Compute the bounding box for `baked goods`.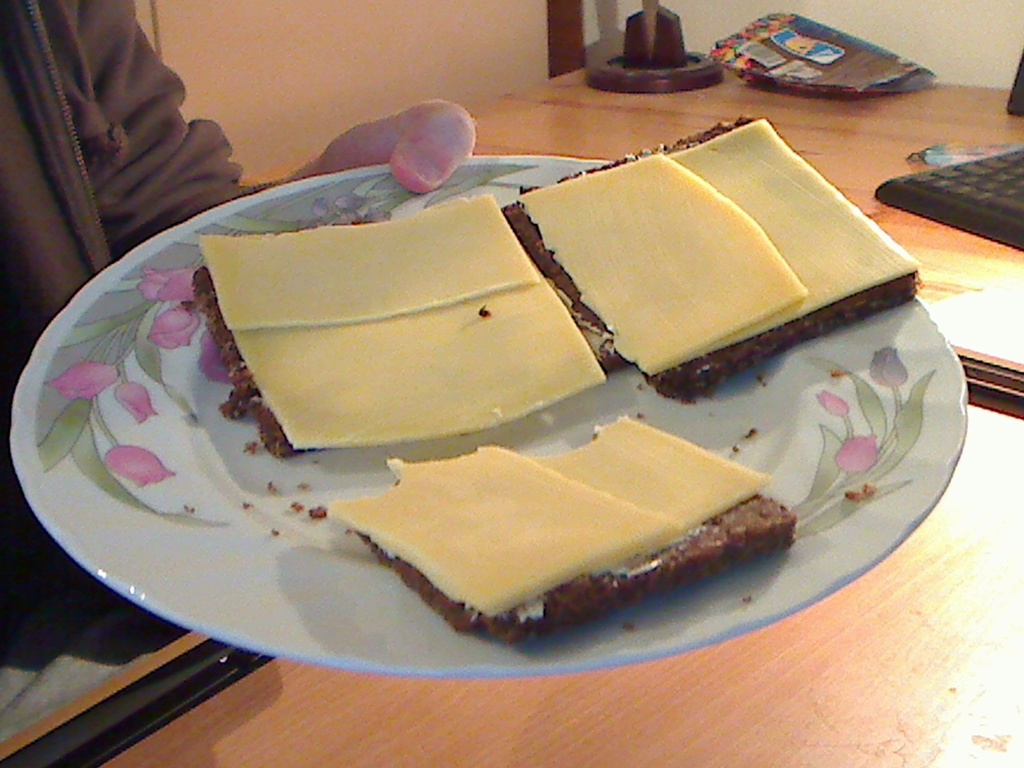
{"x1": 490, "y1": 112, "x2": 918, "y2": 415}.
